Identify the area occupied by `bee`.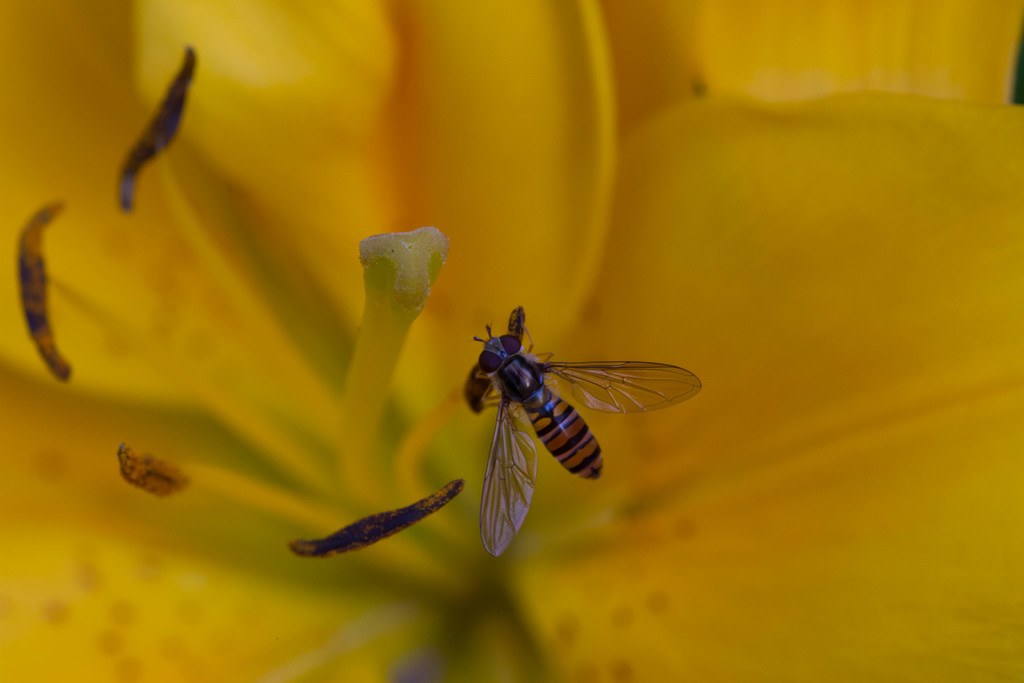
Area: crop(436, 322, 705, 532).
